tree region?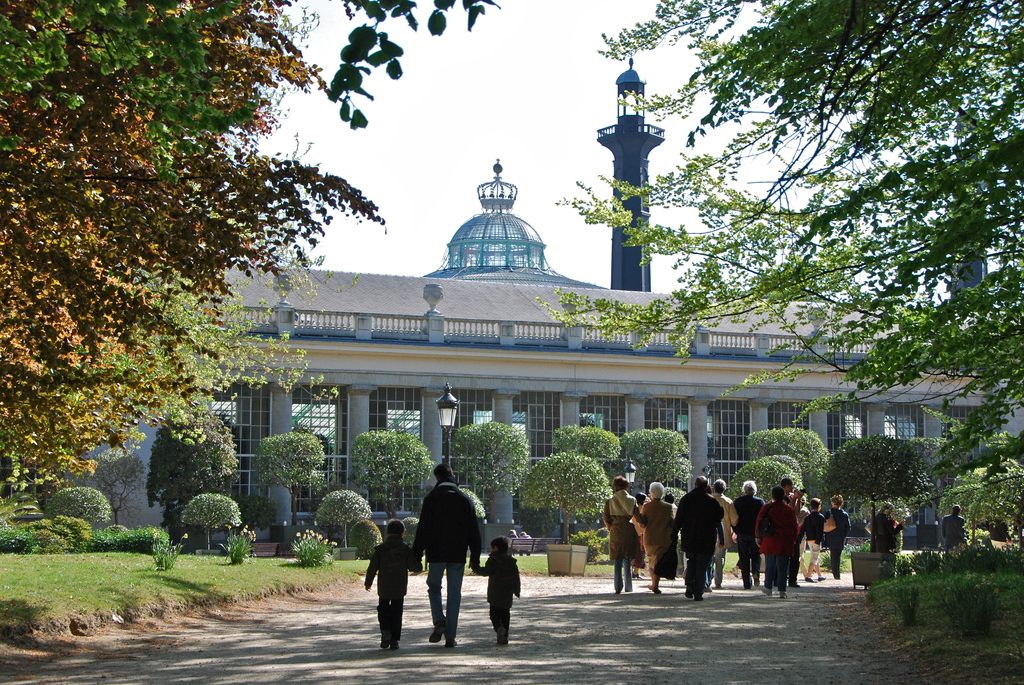
(left=762, top=453, right=805, bottom=475)
